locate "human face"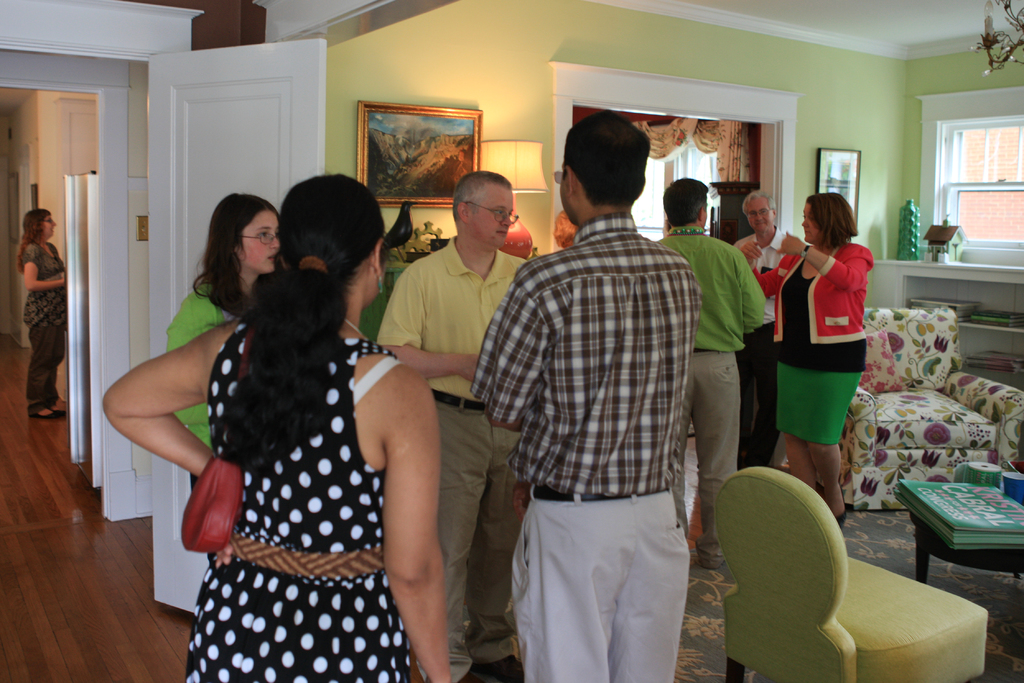
243/211/282/273
